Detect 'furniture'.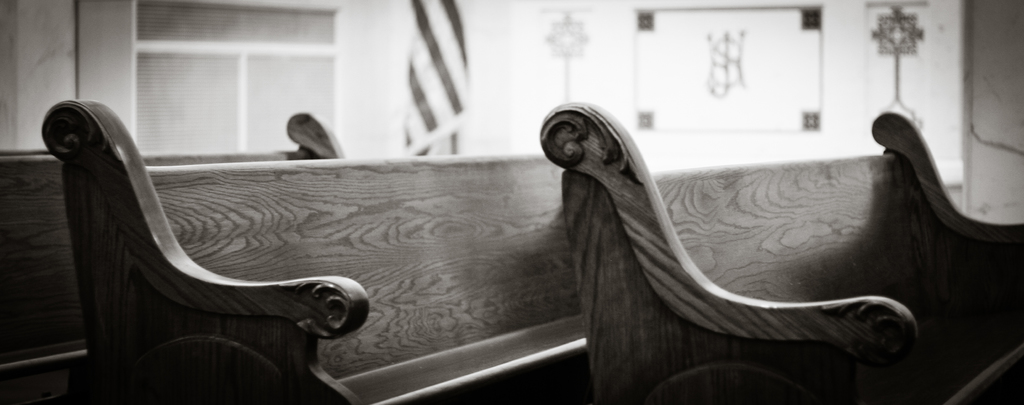
Detected at locate(42, 102, 560, 404).
